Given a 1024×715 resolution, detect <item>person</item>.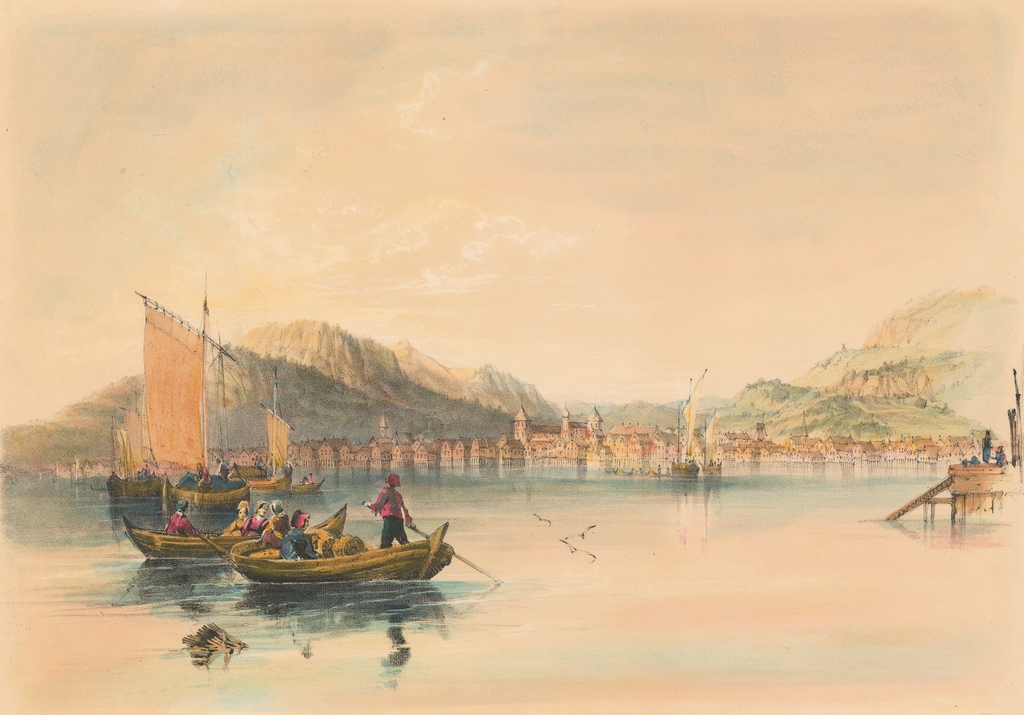
(x1=163, y1=499, x2=200, y2=537).
